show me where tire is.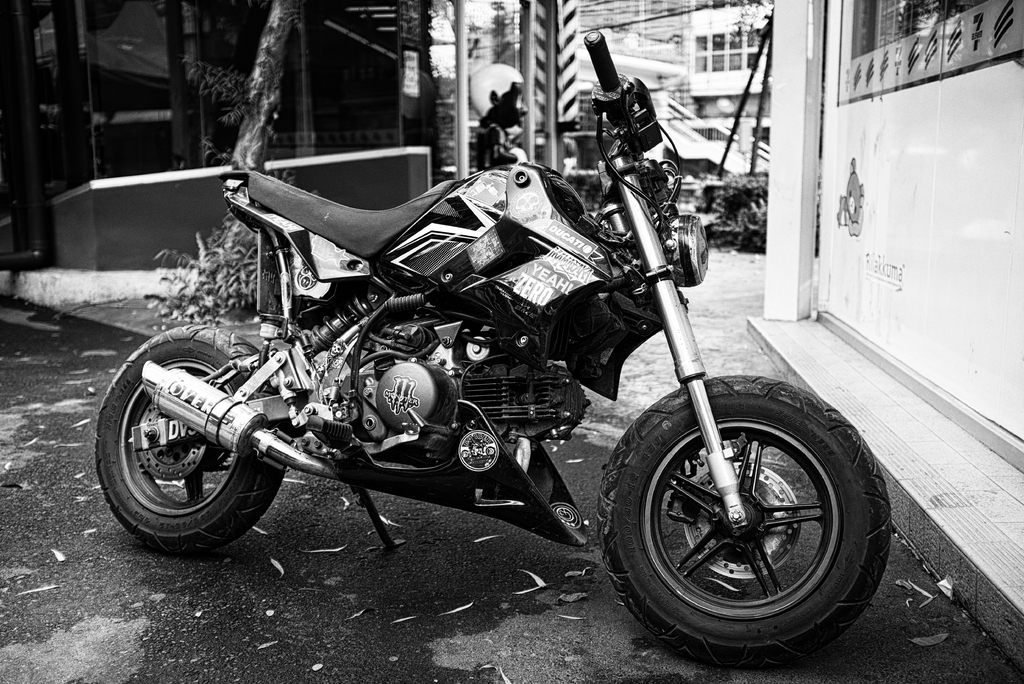
tire is at 623 384 878 665.
